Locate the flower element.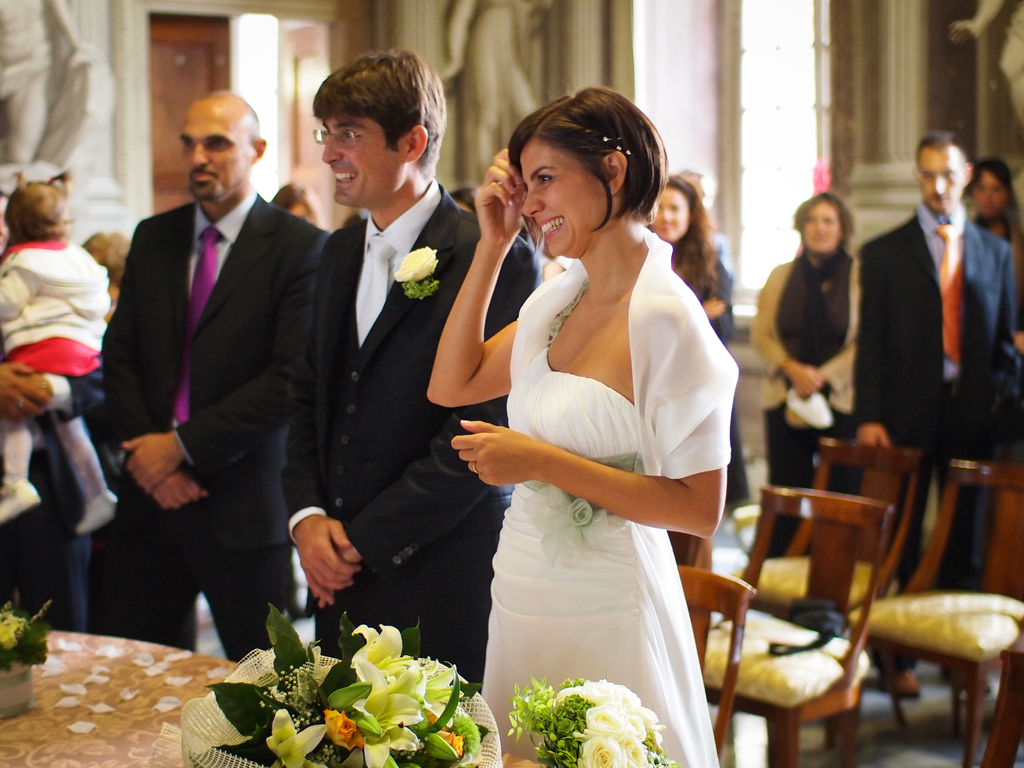
Element bbox: (340, 617, 430, 714).
